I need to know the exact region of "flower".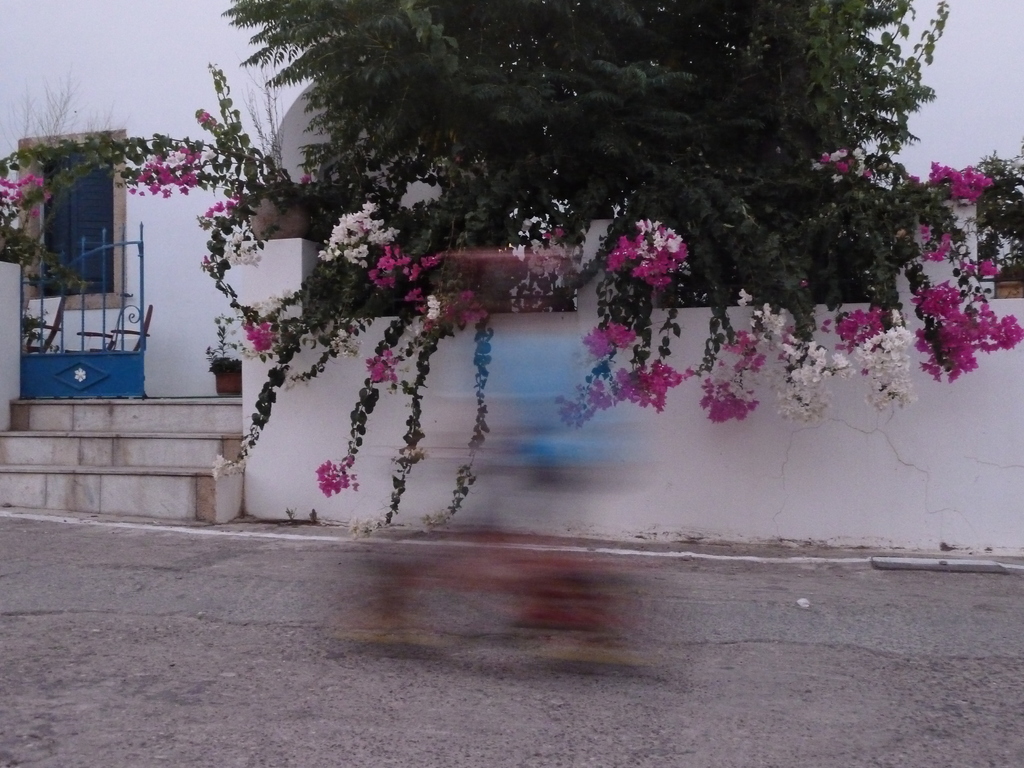
Region: 129, 186, 136, 195.
